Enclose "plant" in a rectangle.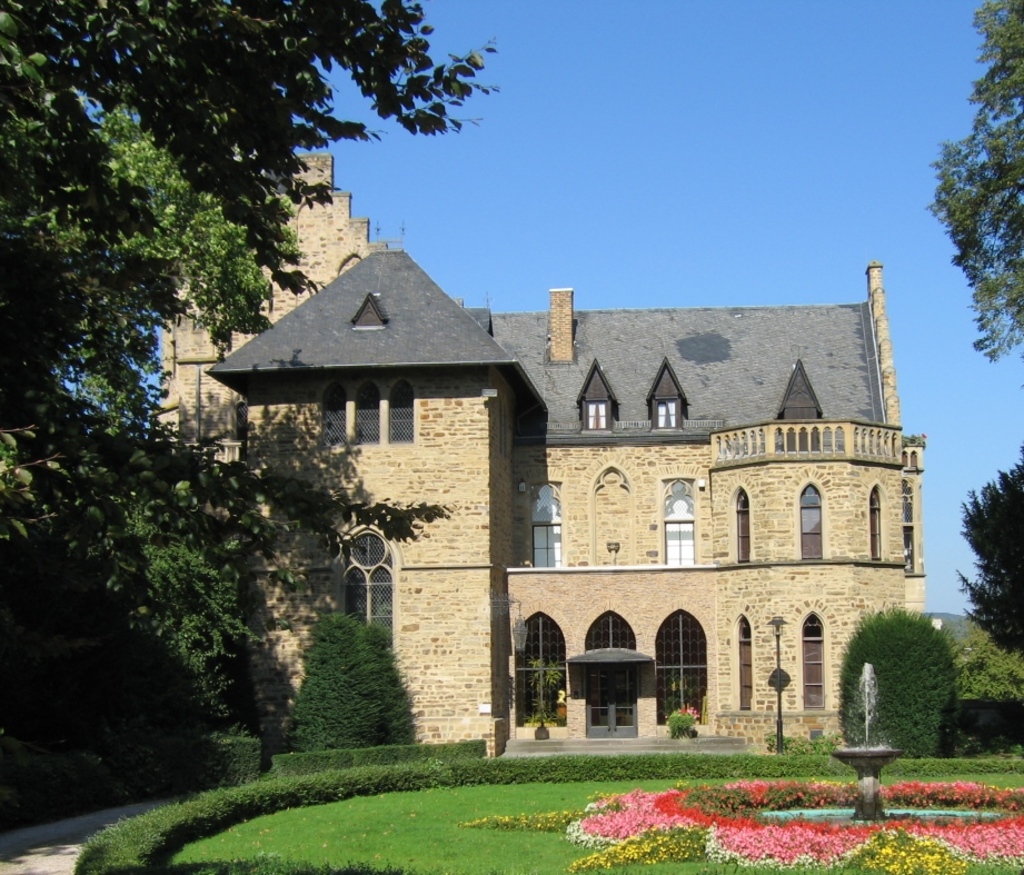
rect(835, 604, 961, 755).
